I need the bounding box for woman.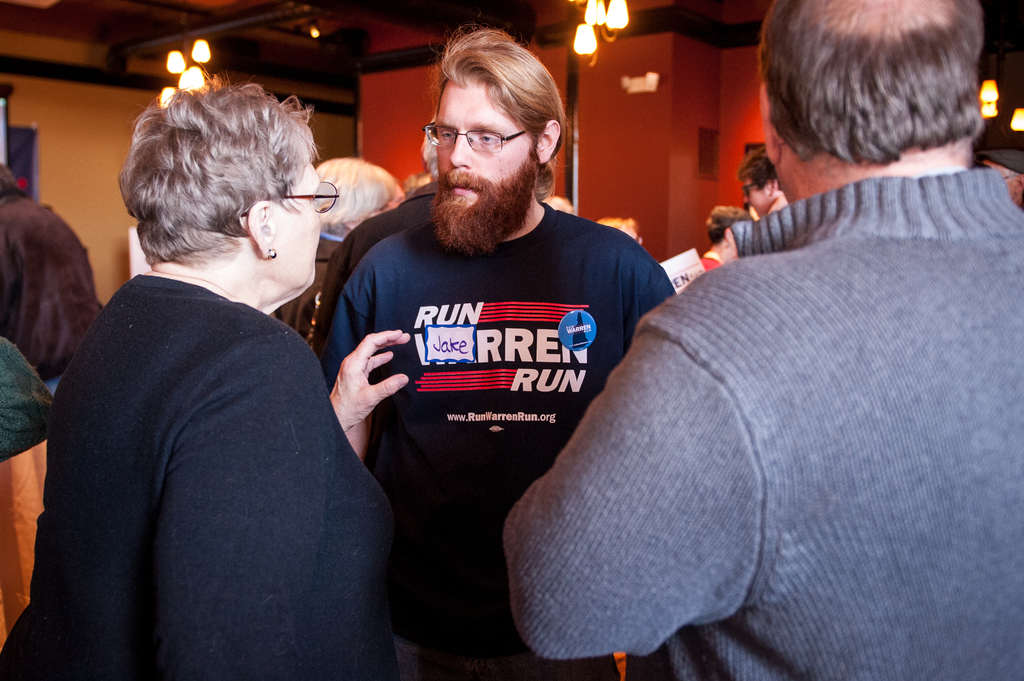
Here it is: (699,202,756,274).
